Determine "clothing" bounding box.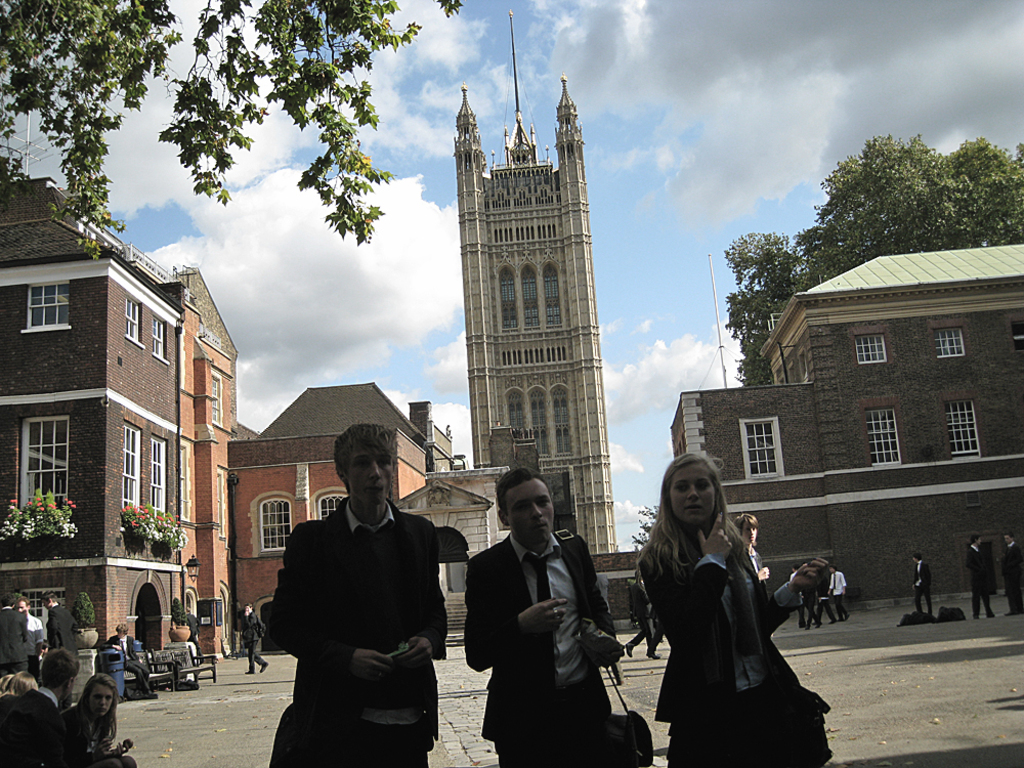
Determined: bbox=(903, 555, 933, 617).
